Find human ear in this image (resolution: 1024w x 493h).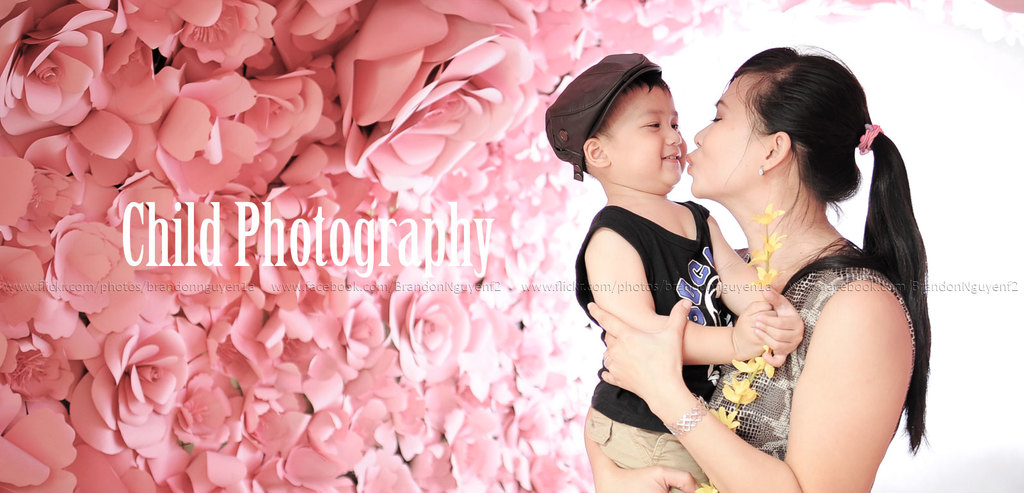
[x1=582, y1=136, x2=610, y2=168].
